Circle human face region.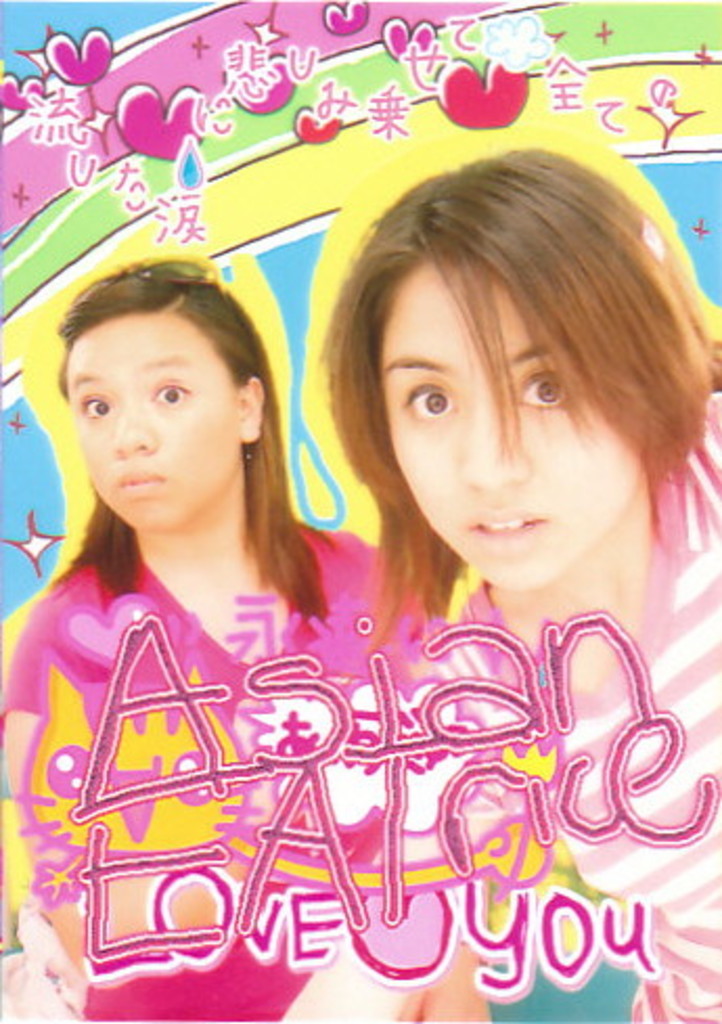
Region: 63 316 251 540.
